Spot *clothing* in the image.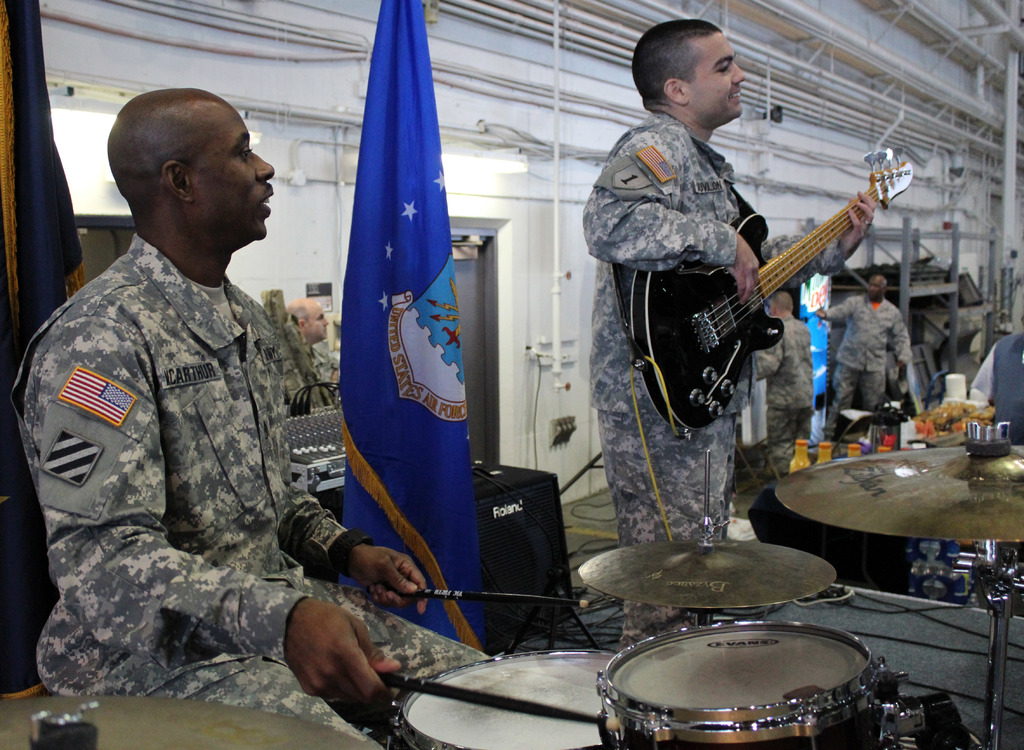
*clothing* found at x1=310, y1=346, x2=346, y2=402.
